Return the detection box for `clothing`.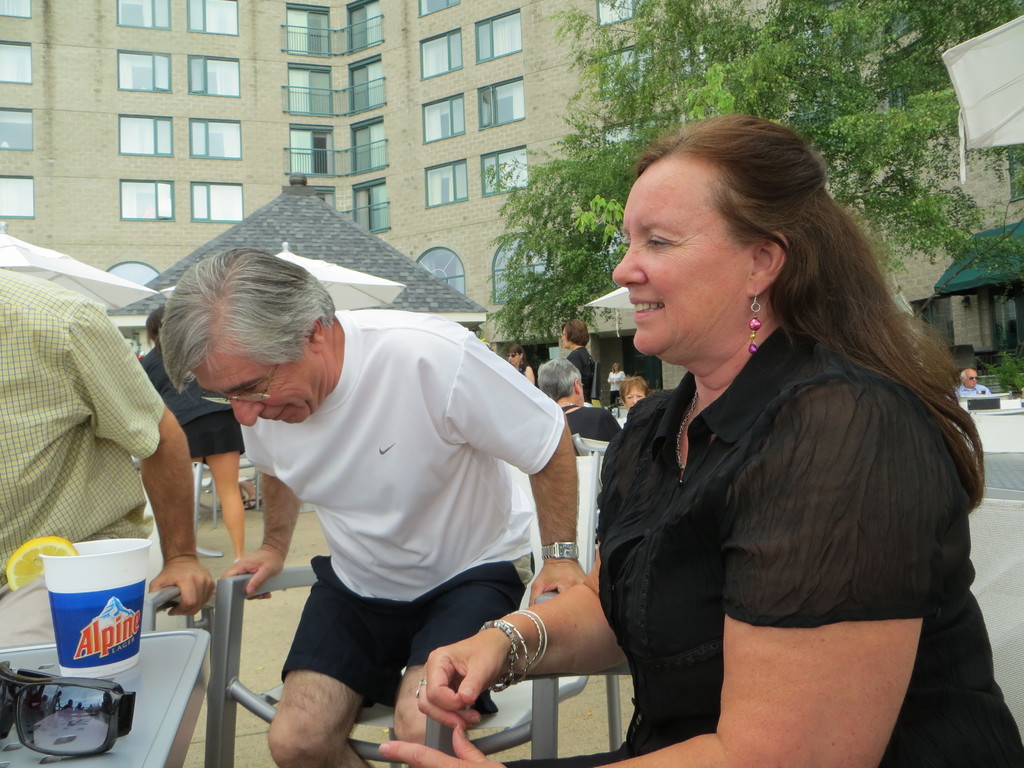
crop(607, 372, 628, 408).
